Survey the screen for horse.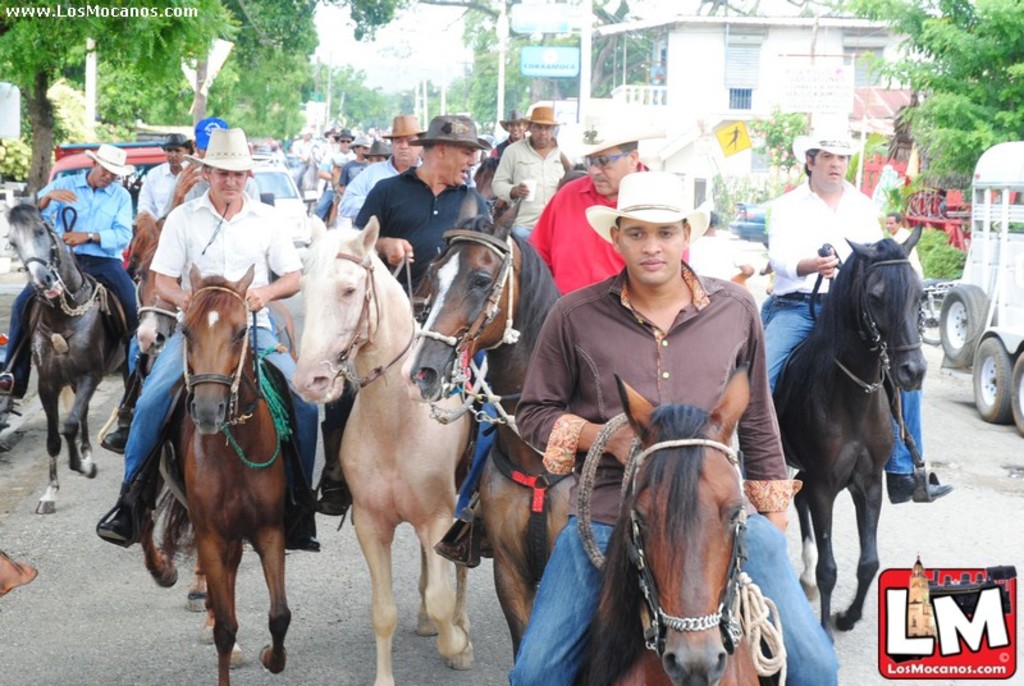
Survey found: rect(399, 196, 584, 666).
